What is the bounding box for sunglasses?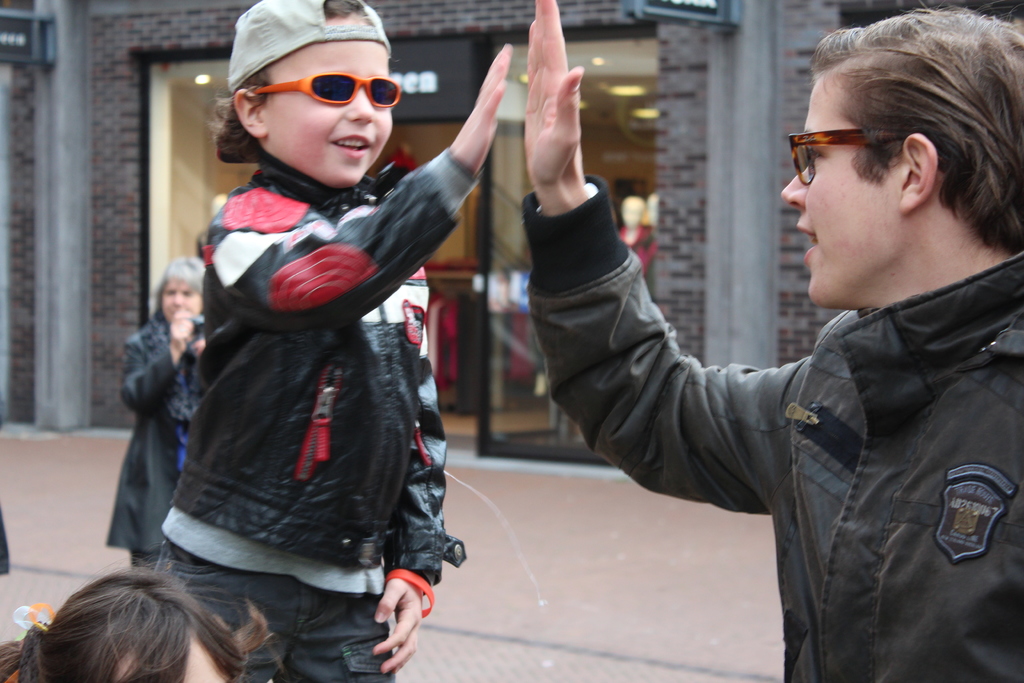
<bbox>255, 73, 399, 106</bbox>.
